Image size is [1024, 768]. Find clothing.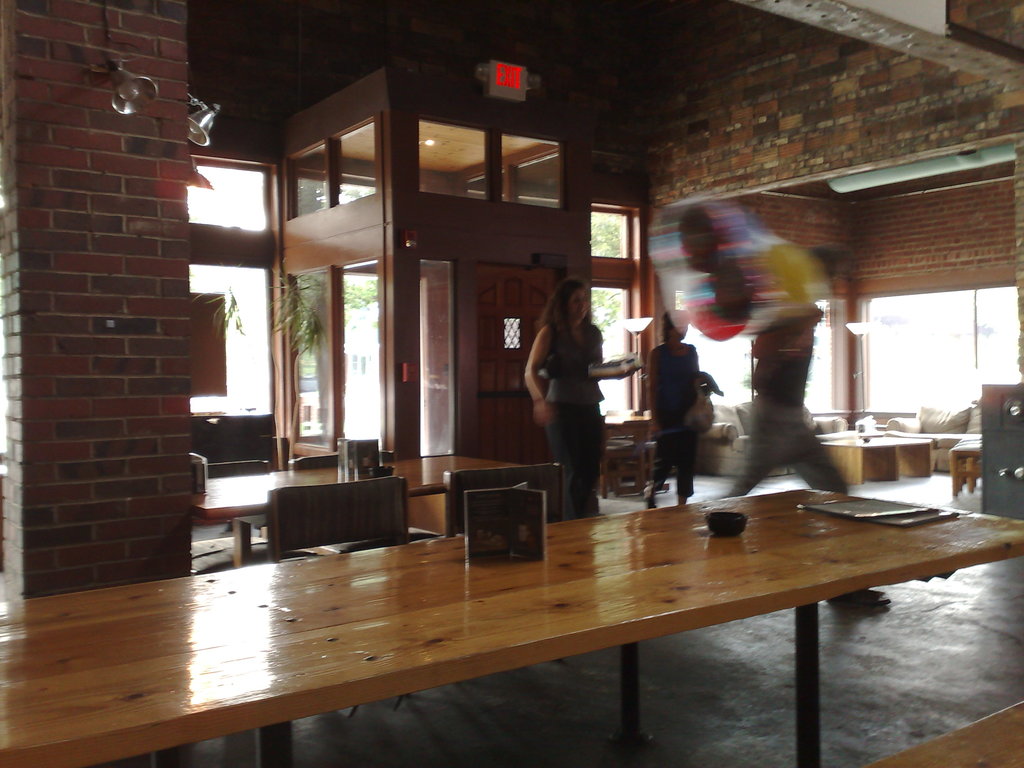
708,312,847,500.
